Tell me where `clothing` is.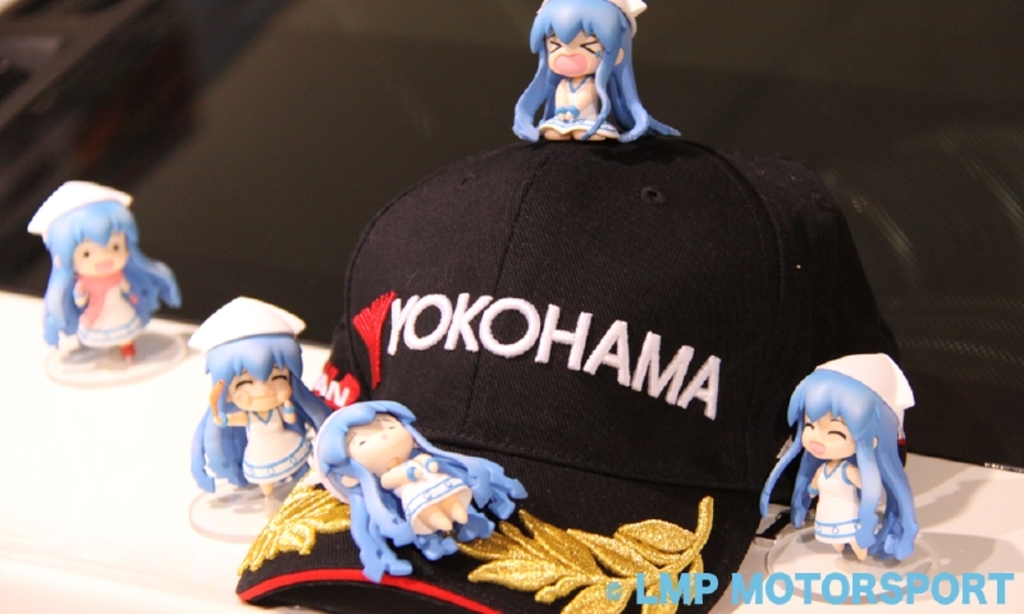
`clothing` is at [392, 459, 472, 519].
